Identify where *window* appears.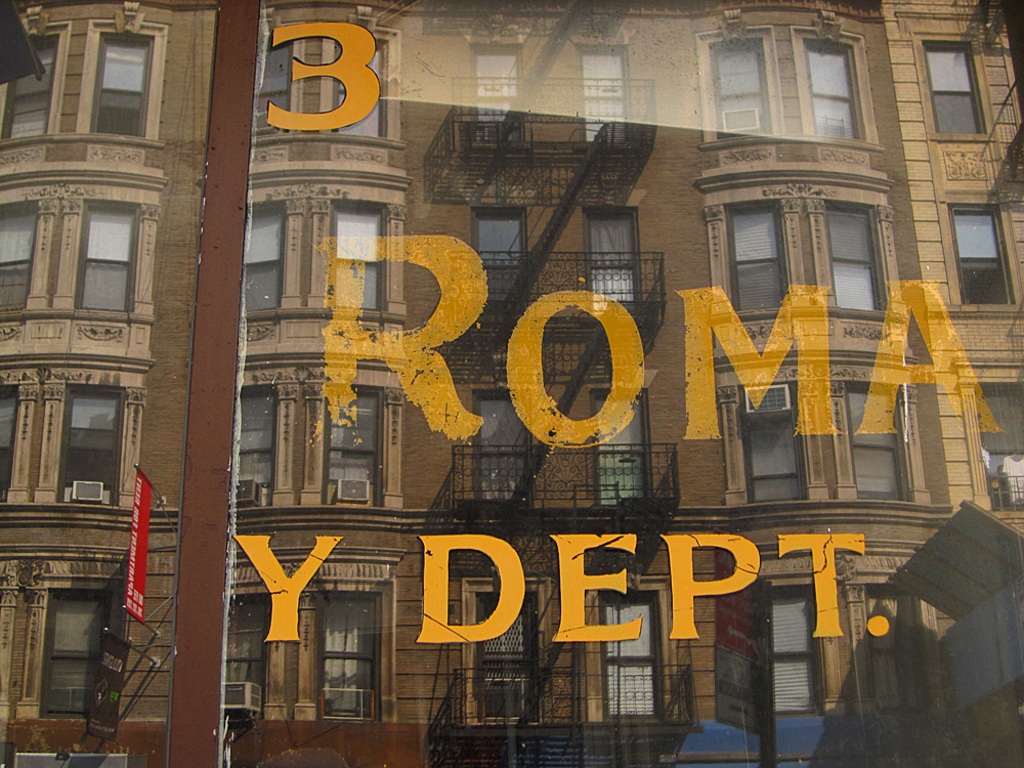
Appears at x1=0 y1=209 x2=35 y2=312.
